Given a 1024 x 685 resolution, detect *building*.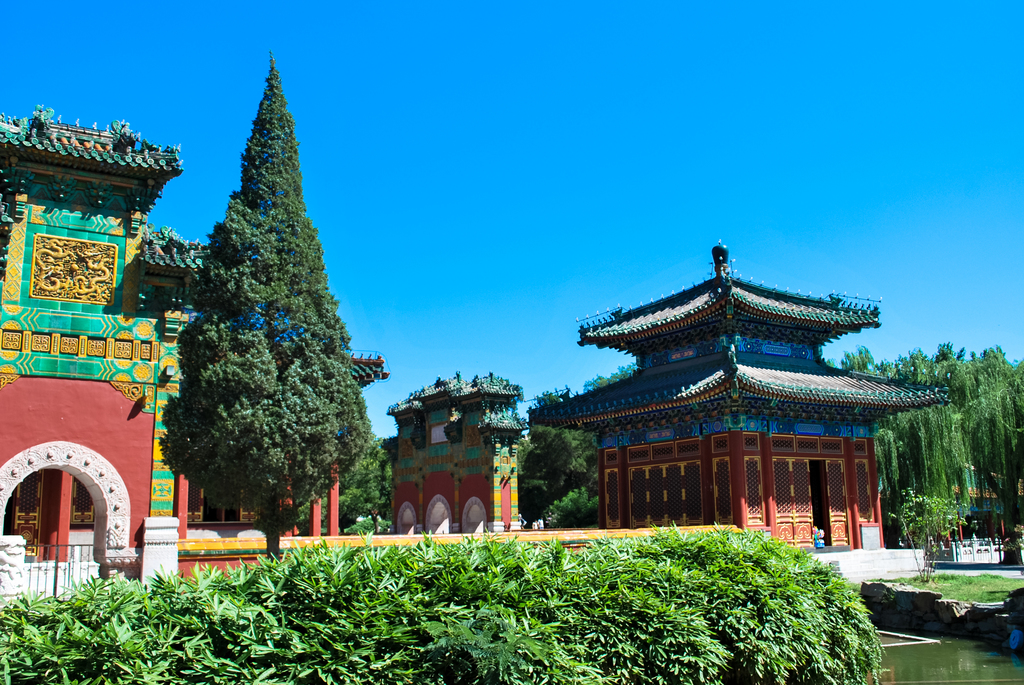
box(532, 247, 944, 553).
